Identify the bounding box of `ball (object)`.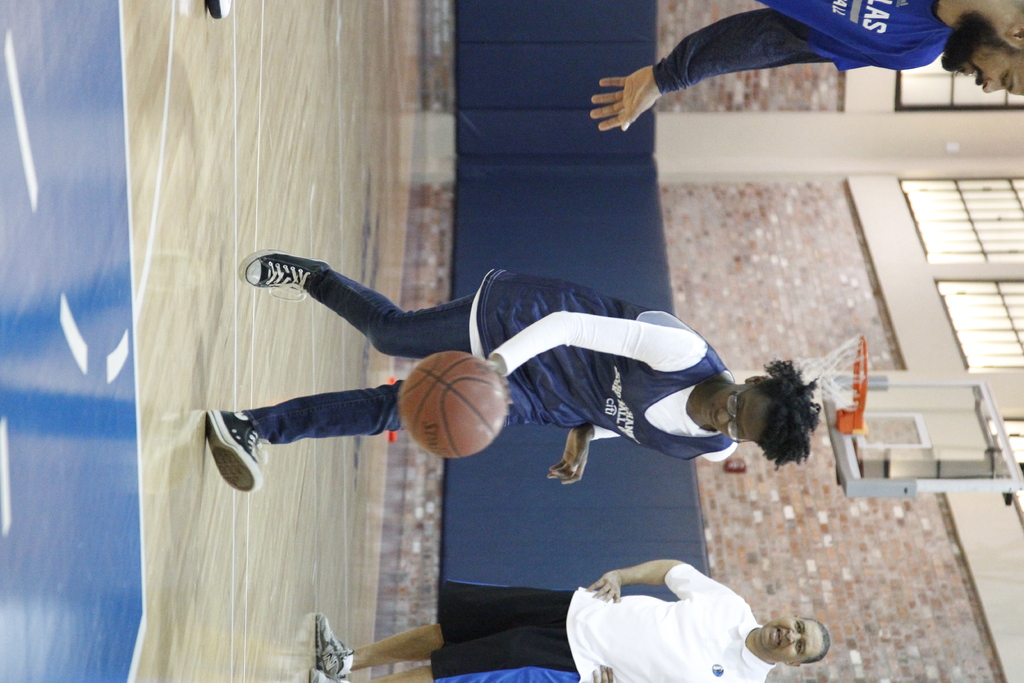
{"left": 396, "top": 350, "right": 508, "bottom": 461}.
